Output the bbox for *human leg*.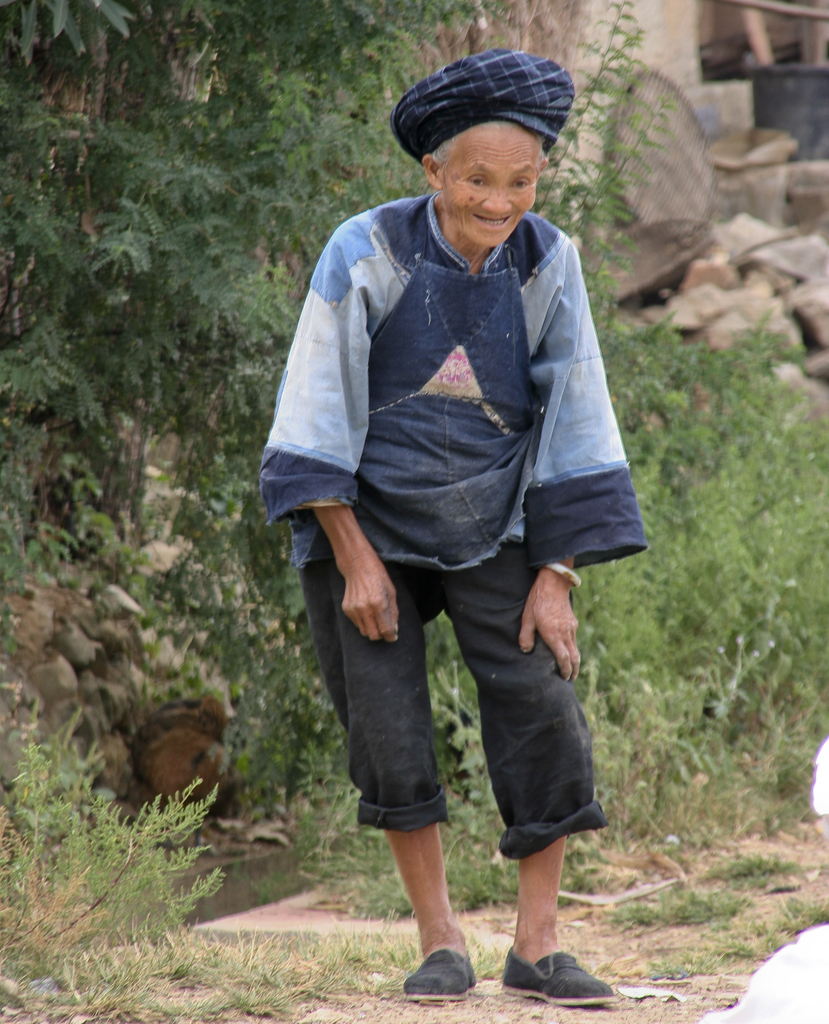
{"x1": 299, "y1": 563, "x2": 479, "y2": 1002}.
